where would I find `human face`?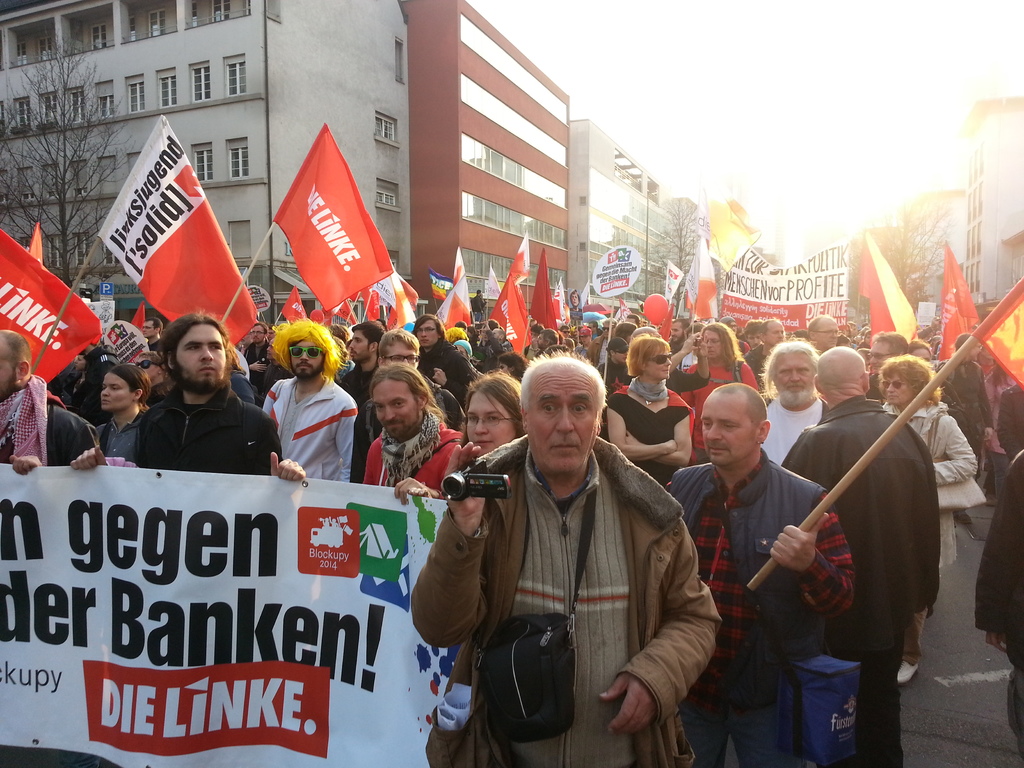
At region(703, 330, 724, 359).
